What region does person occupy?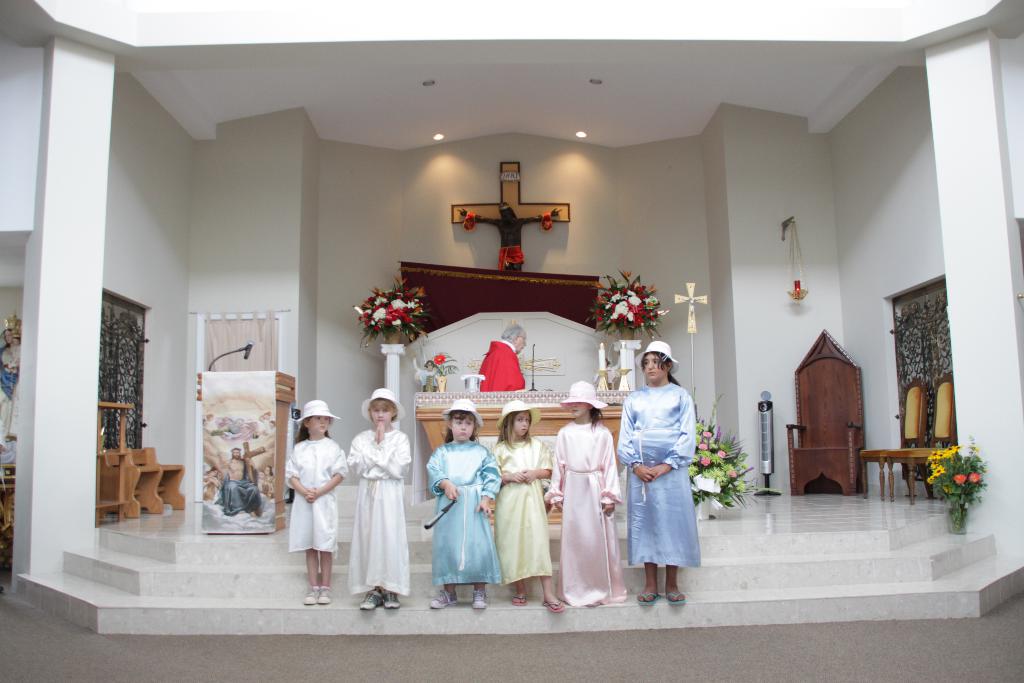
bbox(255, 463, 275, 493).
